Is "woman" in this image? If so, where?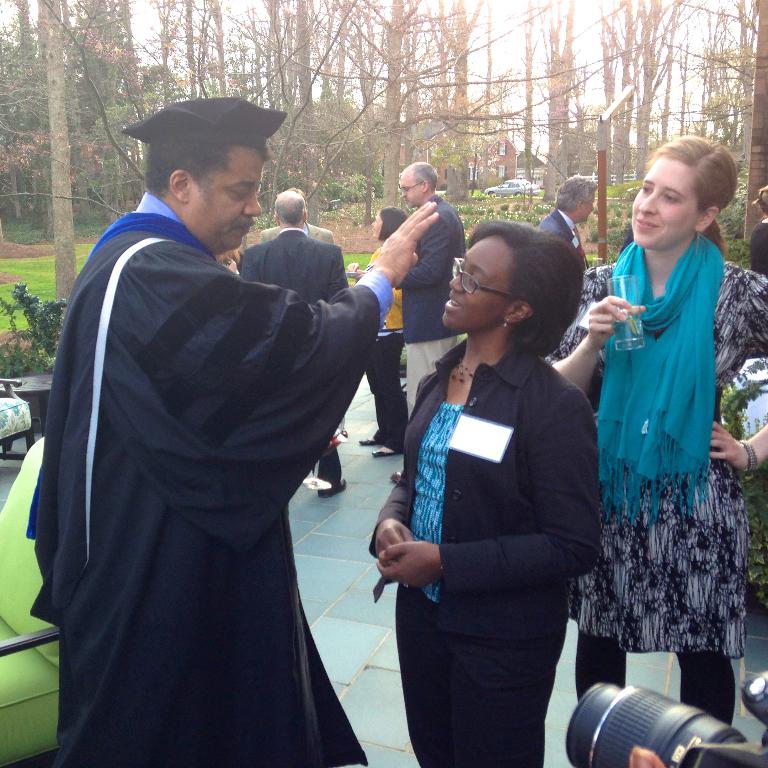
Yes, at 547:135:767:726.
